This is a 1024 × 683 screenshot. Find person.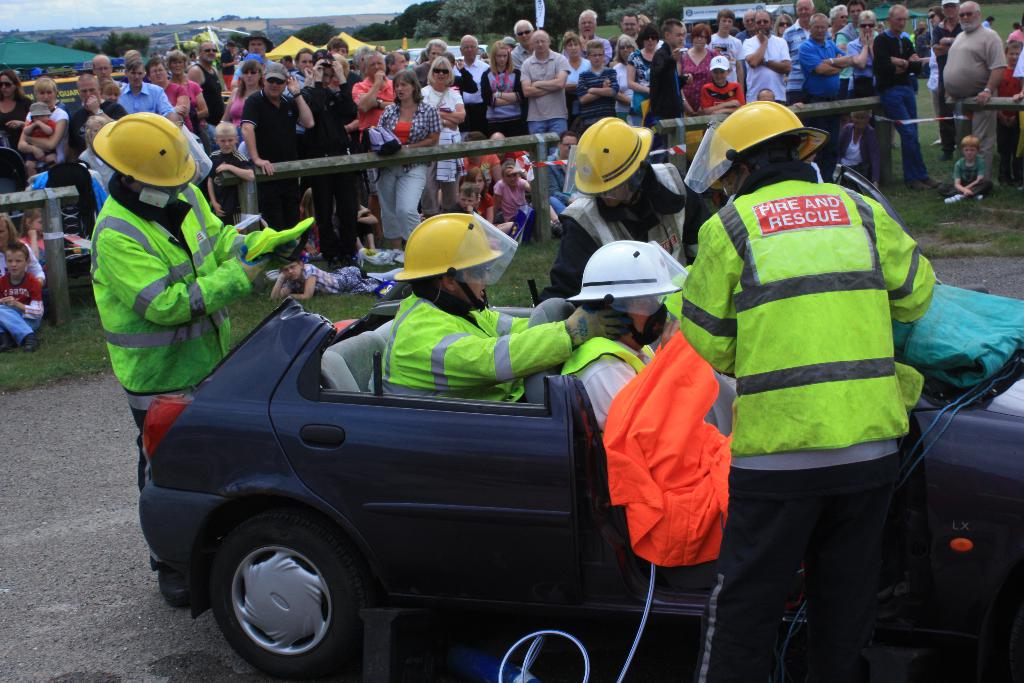
Bounding box: BBox(685, 54, 956, 650).
